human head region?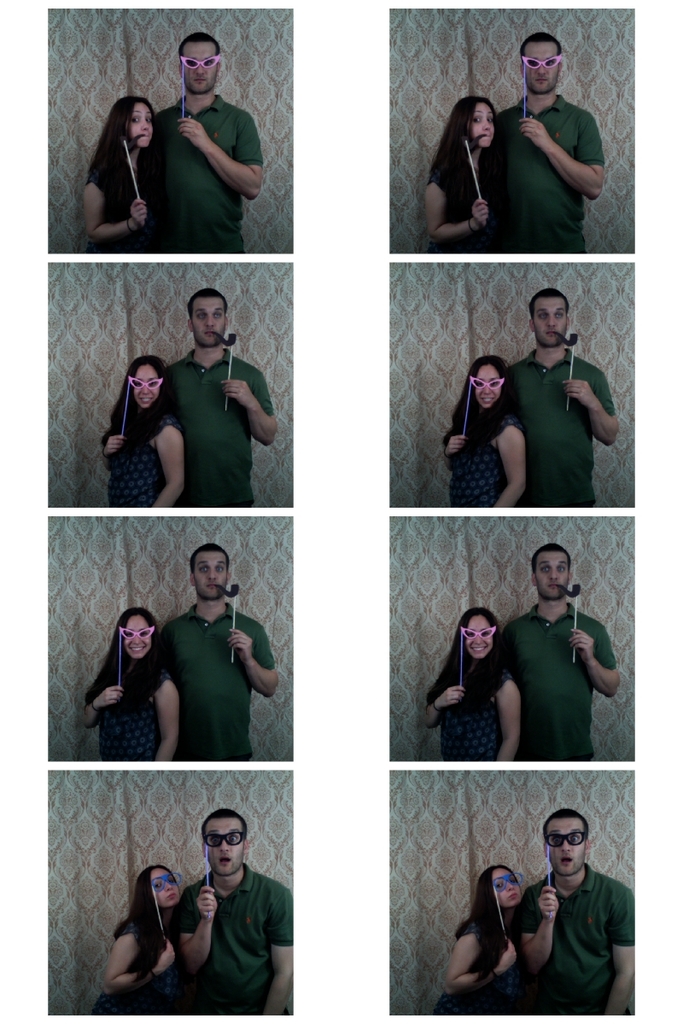
<bbox>455, 97, 501, 147</bbox>
